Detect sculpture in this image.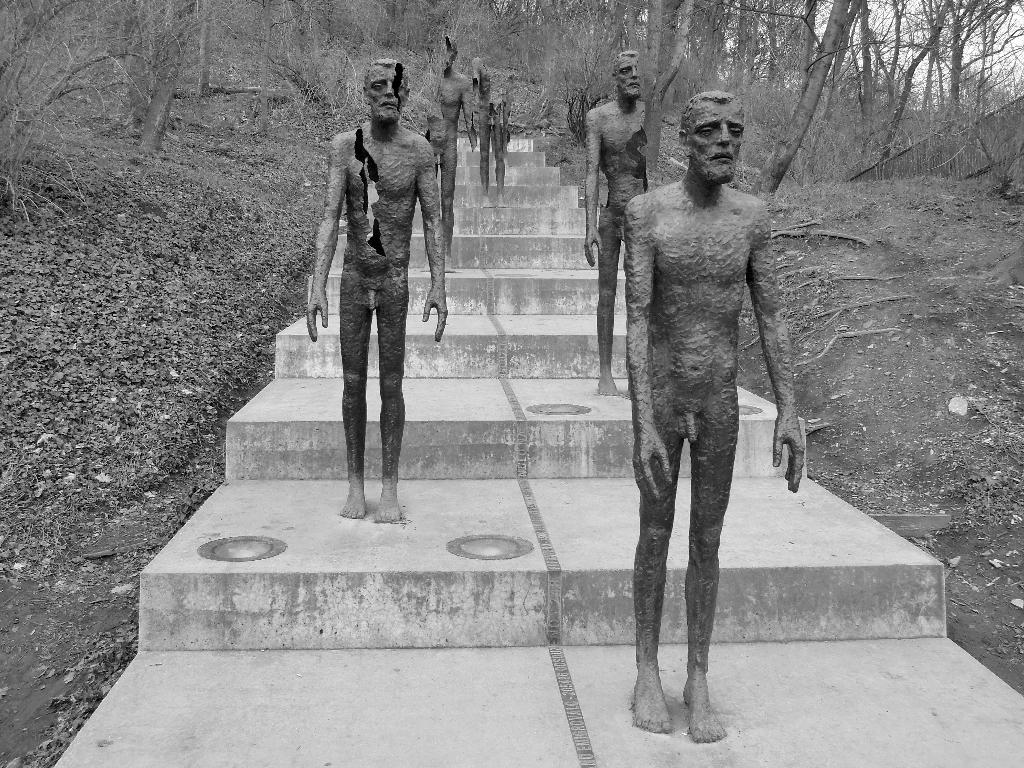
Detection: 609:81:819:696.
